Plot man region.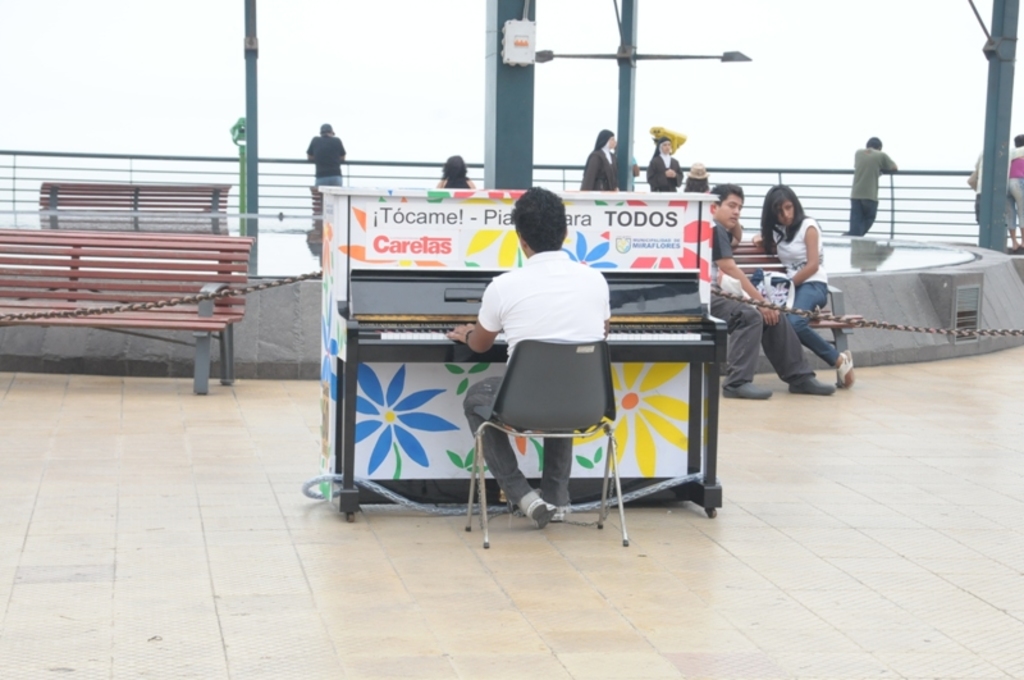
Plotted at locate(301, 120, 348, 190).
